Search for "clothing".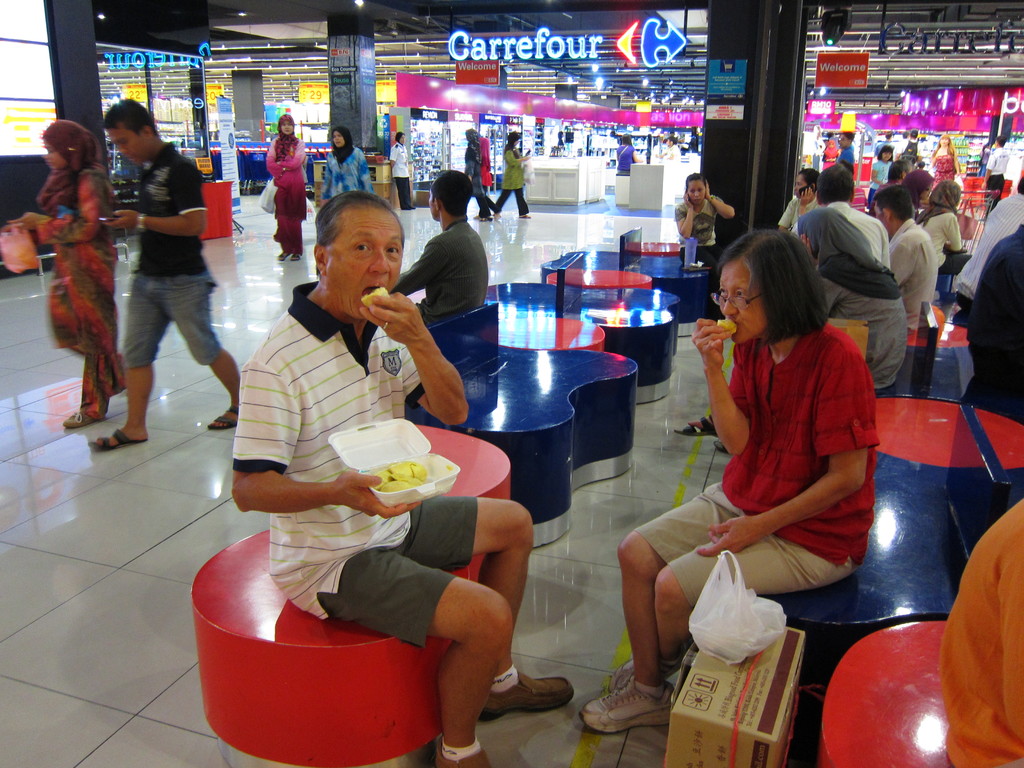
Found at Rect(900, 136, 922, 164).
